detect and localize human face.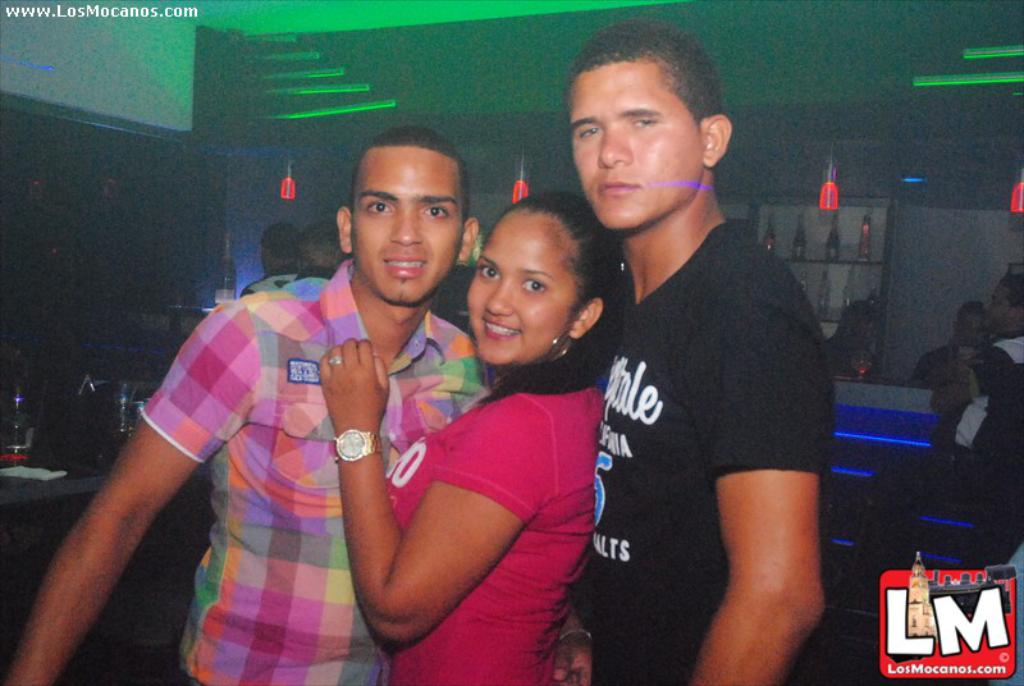
Localized at Rect(360, 146, 463, 303).
